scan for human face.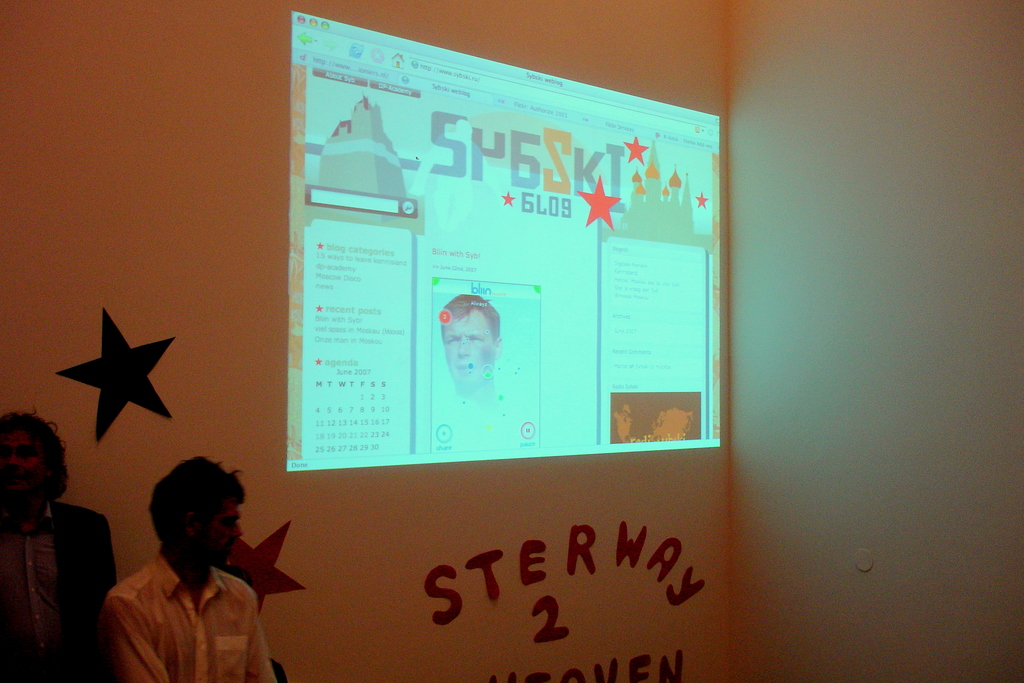
Scan result: [x1=201, y1=498, x2=250, y2=569].
